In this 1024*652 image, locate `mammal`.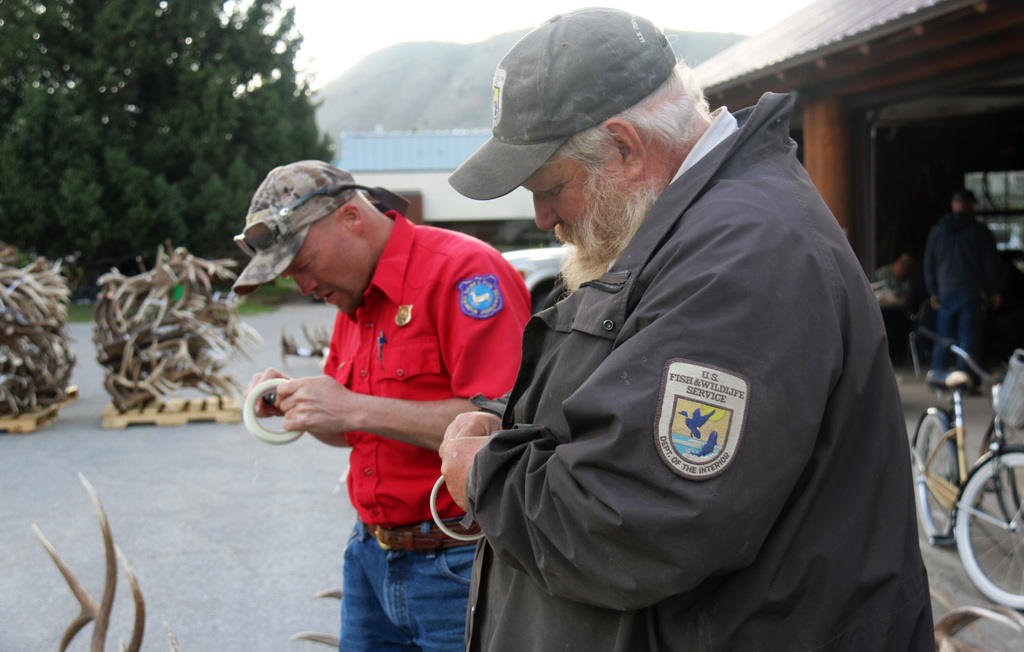
Bounding box: 443, 0, 935, 651.
